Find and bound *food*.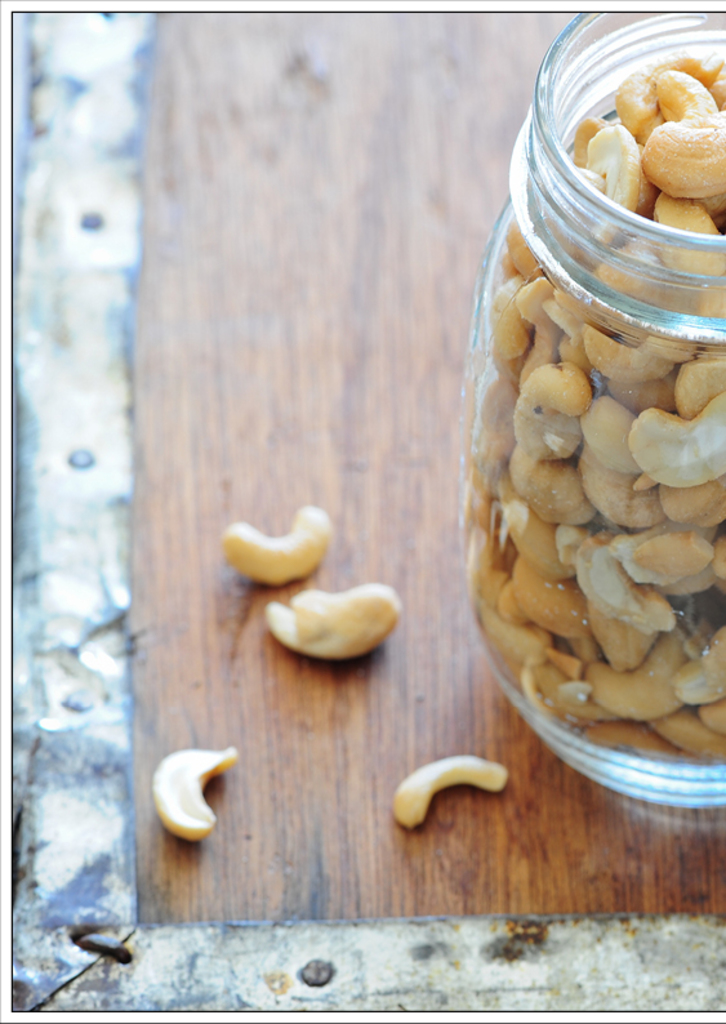
Bound: region(392, 752, 511, 831).
